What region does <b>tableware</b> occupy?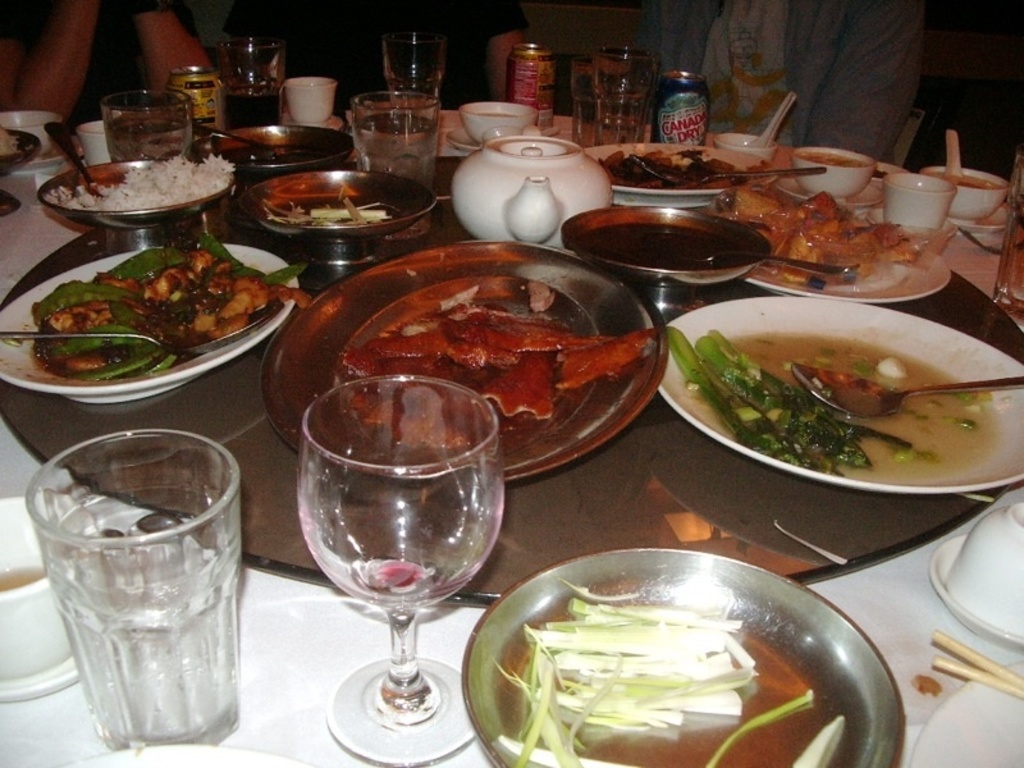
select_region(461, 549, 905, 767).
